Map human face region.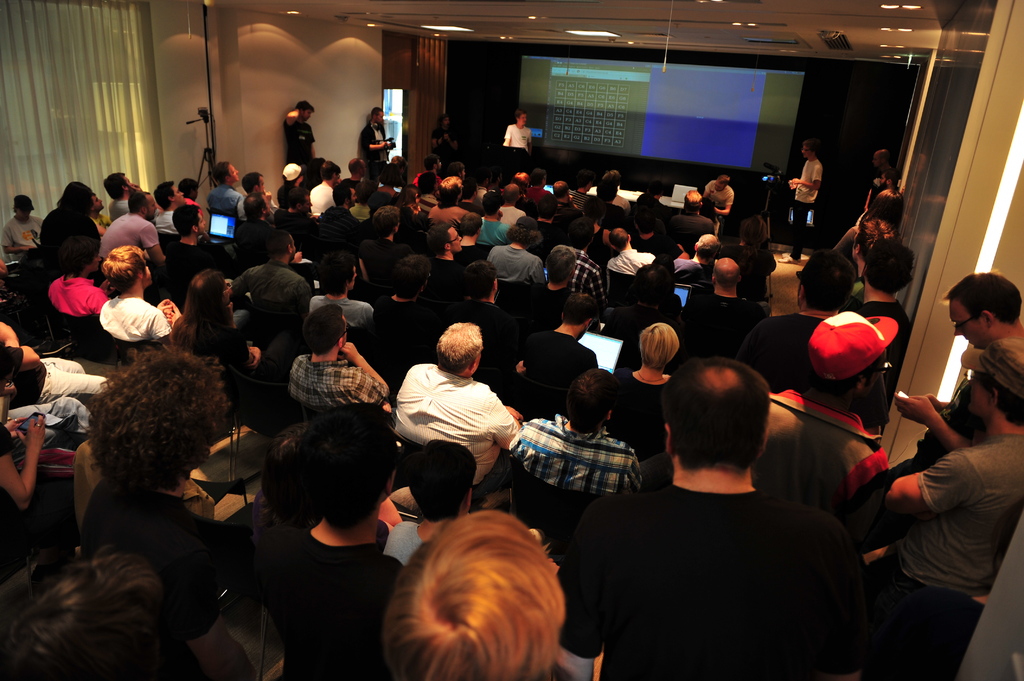
Mapped to pyautogui.locateOnScreen(518, 115, 527, 126).
